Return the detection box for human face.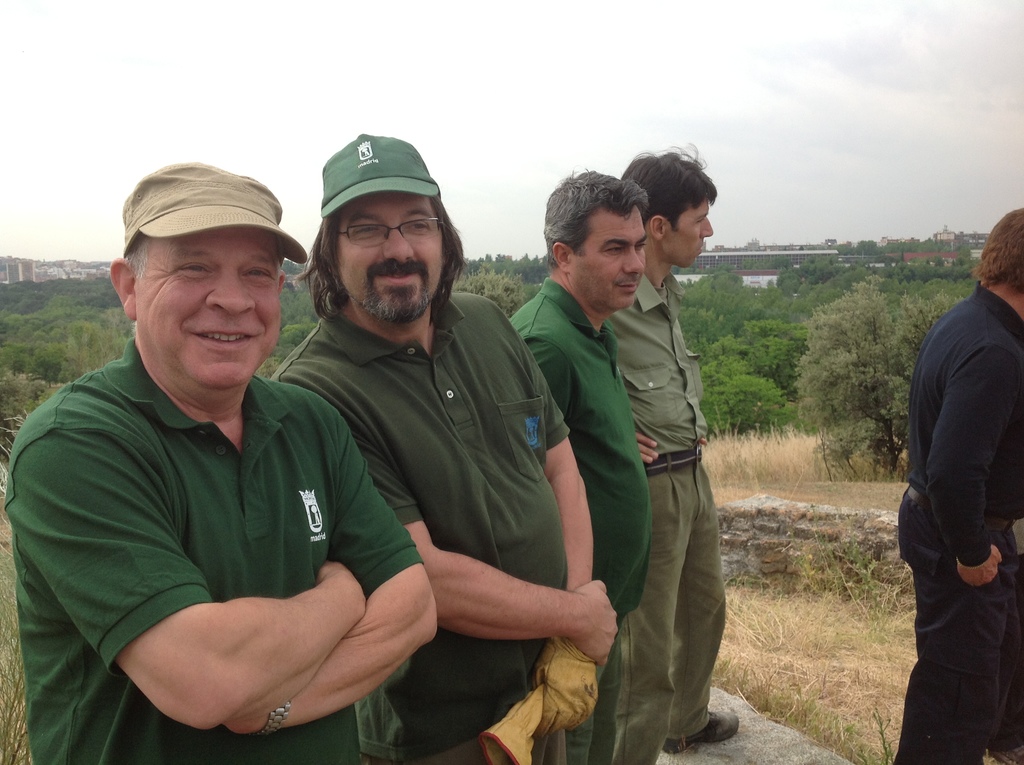
box(133, 228, 282, 390).
